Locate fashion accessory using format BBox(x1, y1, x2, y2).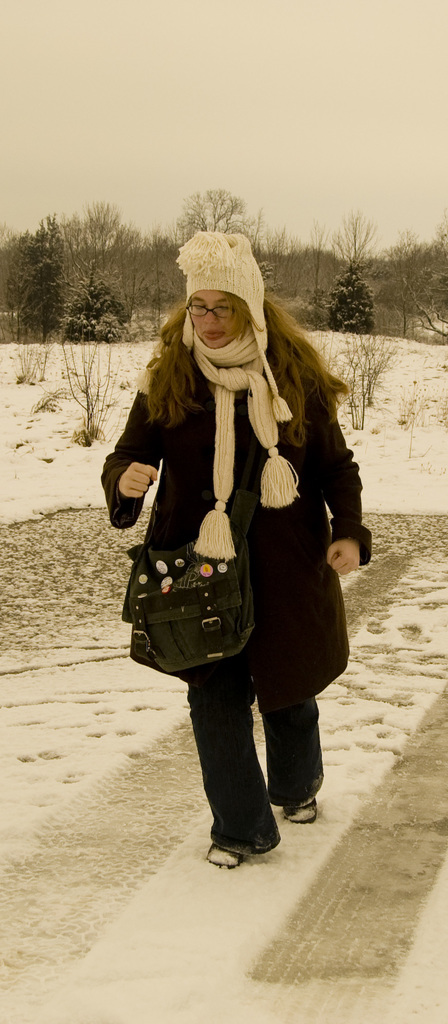
BBox(120, 438, 262, 671).
